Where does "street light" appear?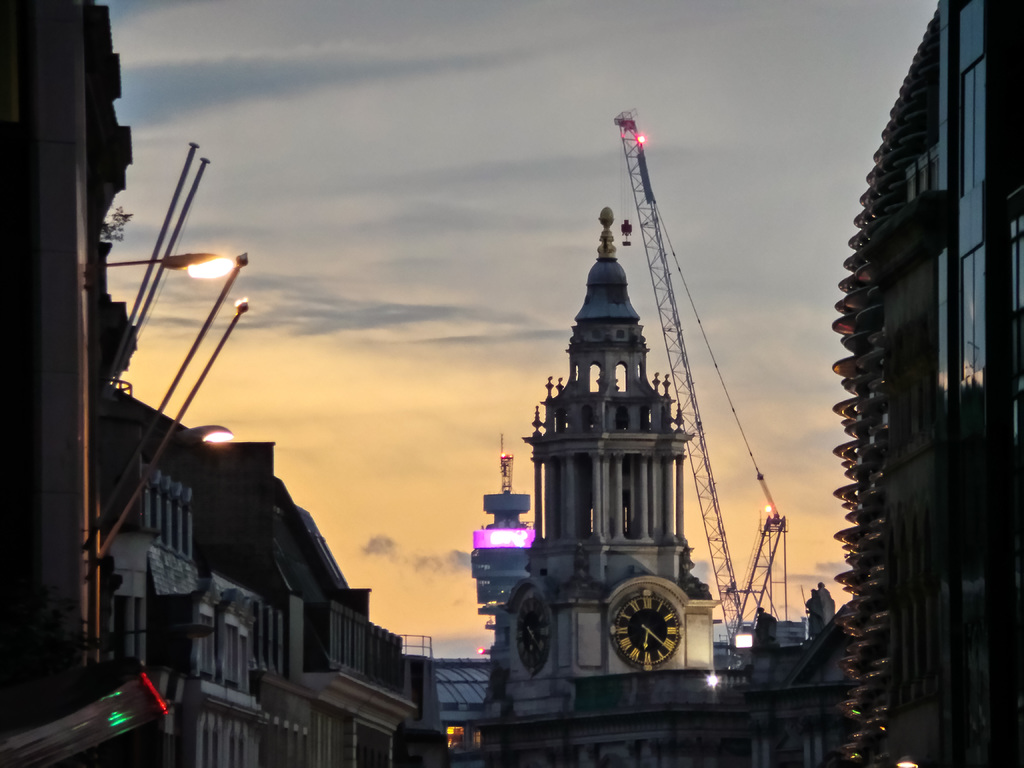
Appears at 61 0 231 692.
